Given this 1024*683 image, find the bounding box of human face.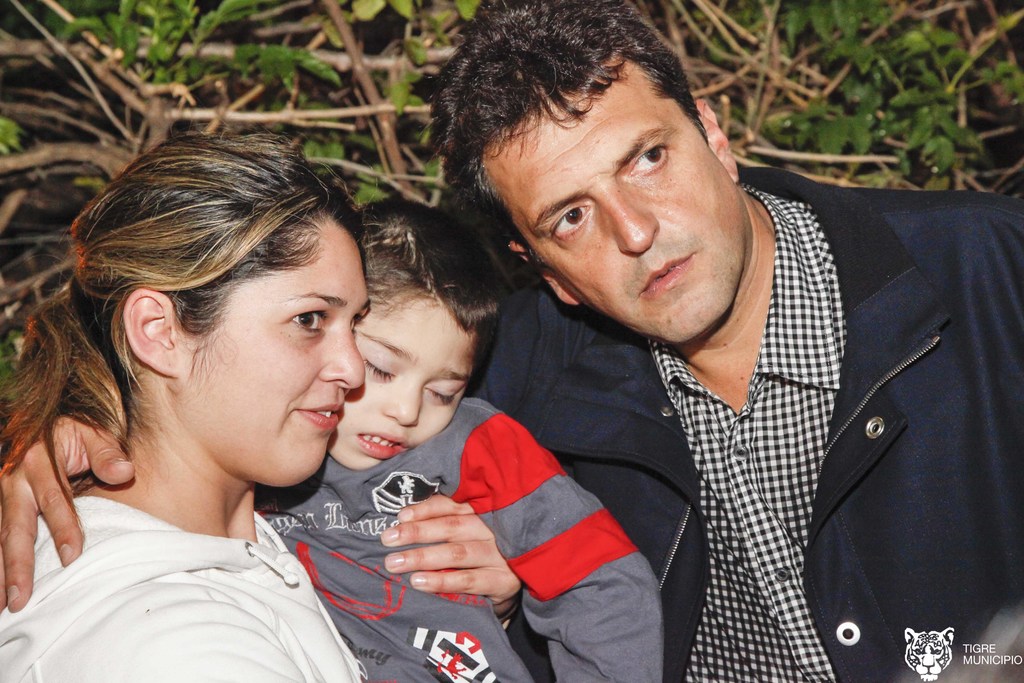
(left=330, top=304, right=477, bottom=473).
